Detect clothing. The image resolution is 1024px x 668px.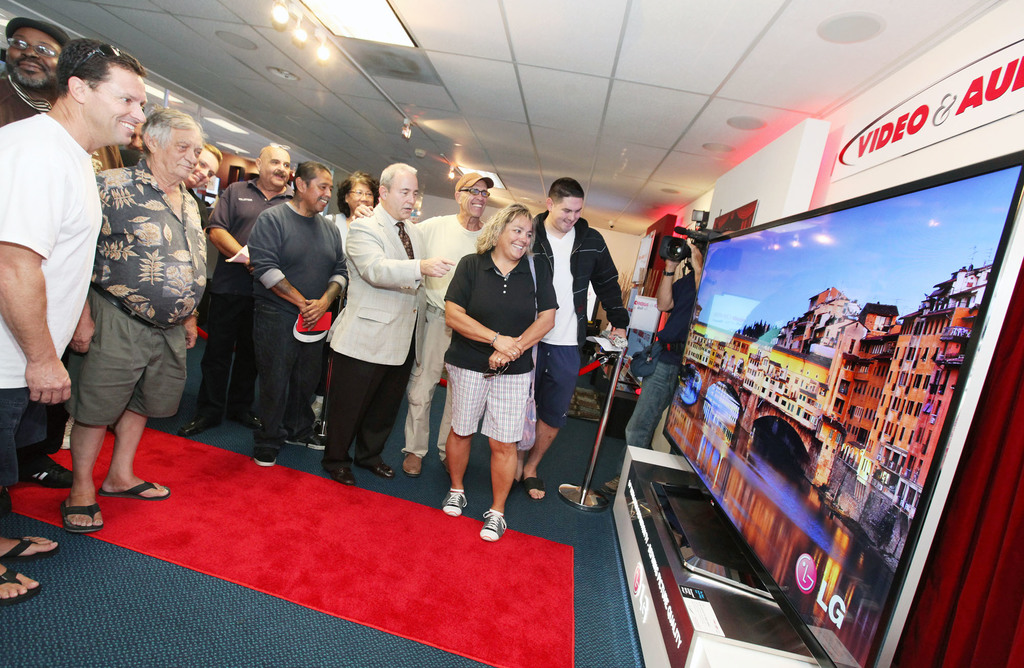
541 214 635 423.
